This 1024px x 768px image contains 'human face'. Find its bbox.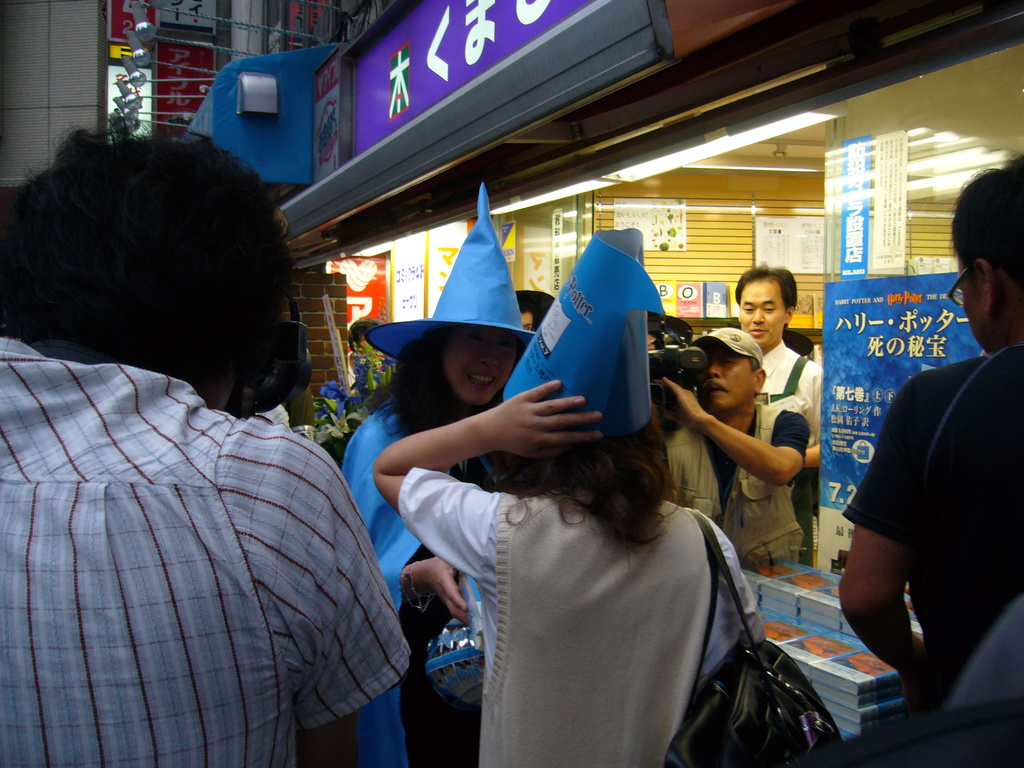
left=697, top=352, right=753, bottom=407.
